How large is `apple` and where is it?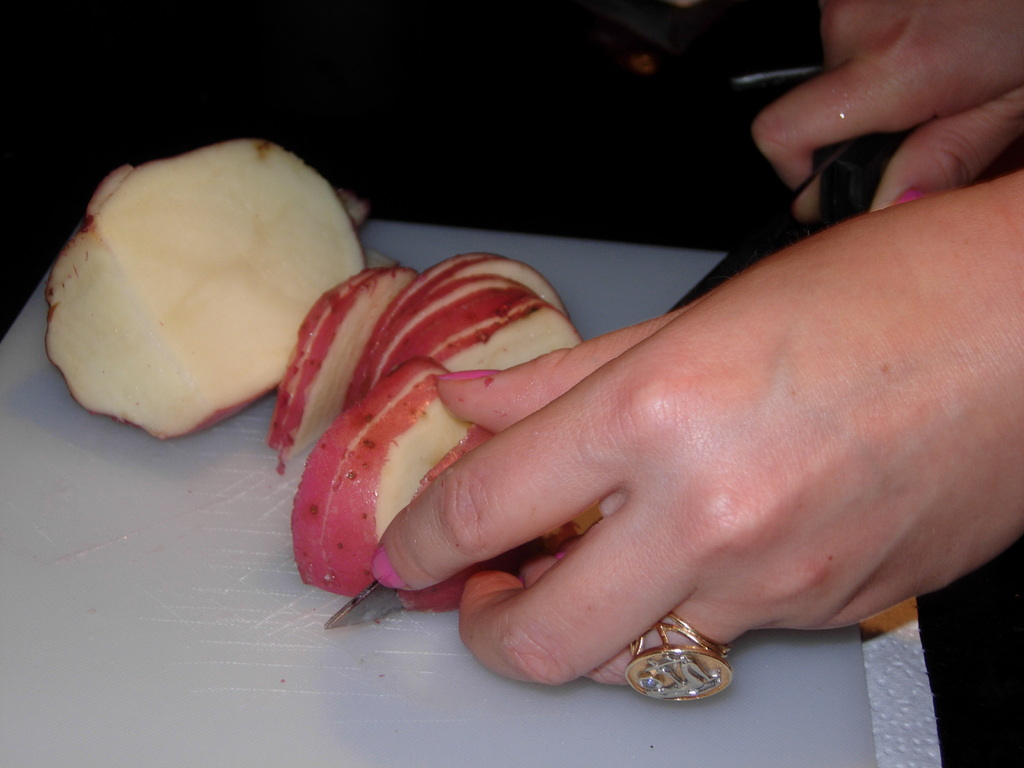
Bounding box: pyautogui.locateOnScreen(44, 136, 385, 493).
